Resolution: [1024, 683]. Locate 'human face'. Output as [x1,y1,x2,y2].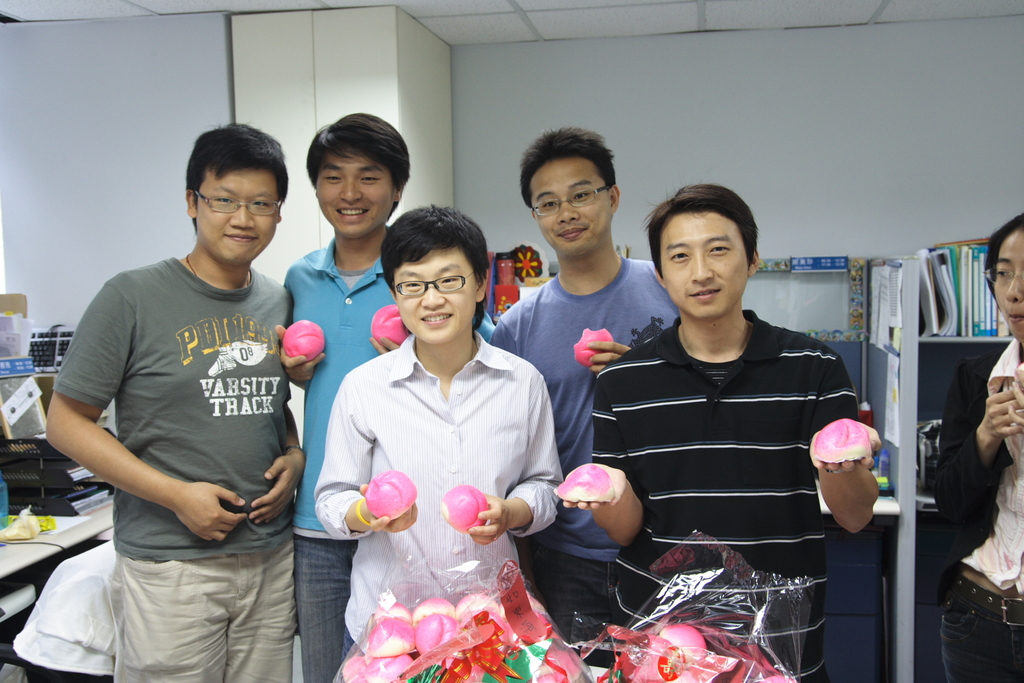
[659,213,748,323].
